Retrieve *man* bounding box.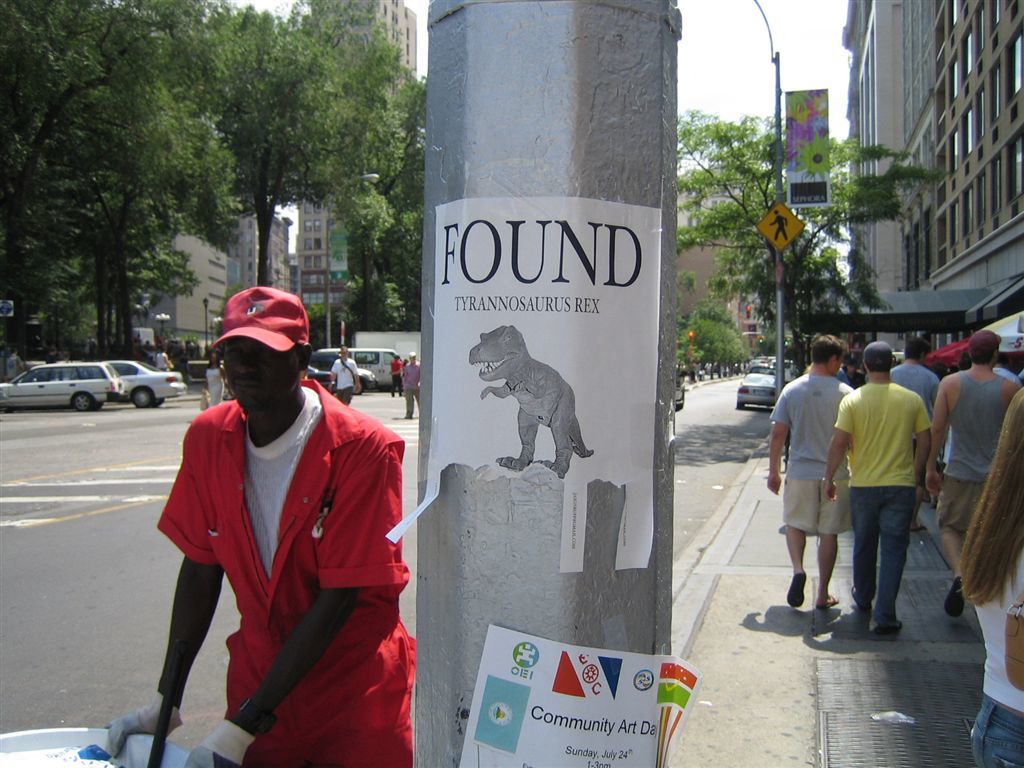
Bounding box: [x1=822, y1=337, x2=933, y2=640].
